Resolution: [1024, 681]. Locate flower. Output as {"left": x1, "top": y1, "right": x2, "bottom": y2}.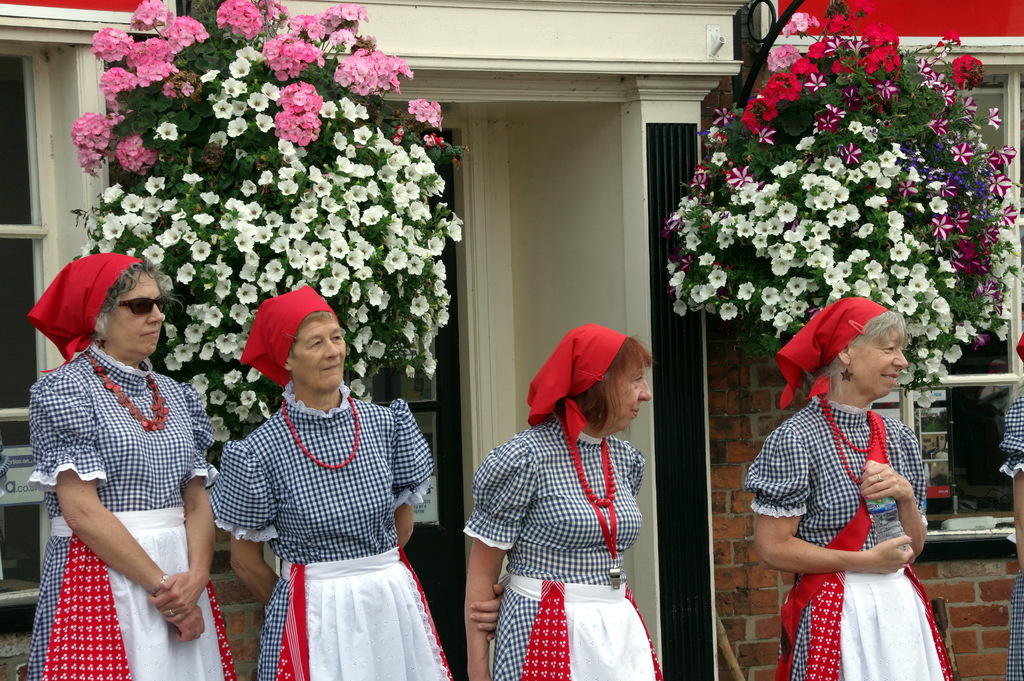
{"left": 85, "top": 211, "right": 99, "bottom": 234}.
